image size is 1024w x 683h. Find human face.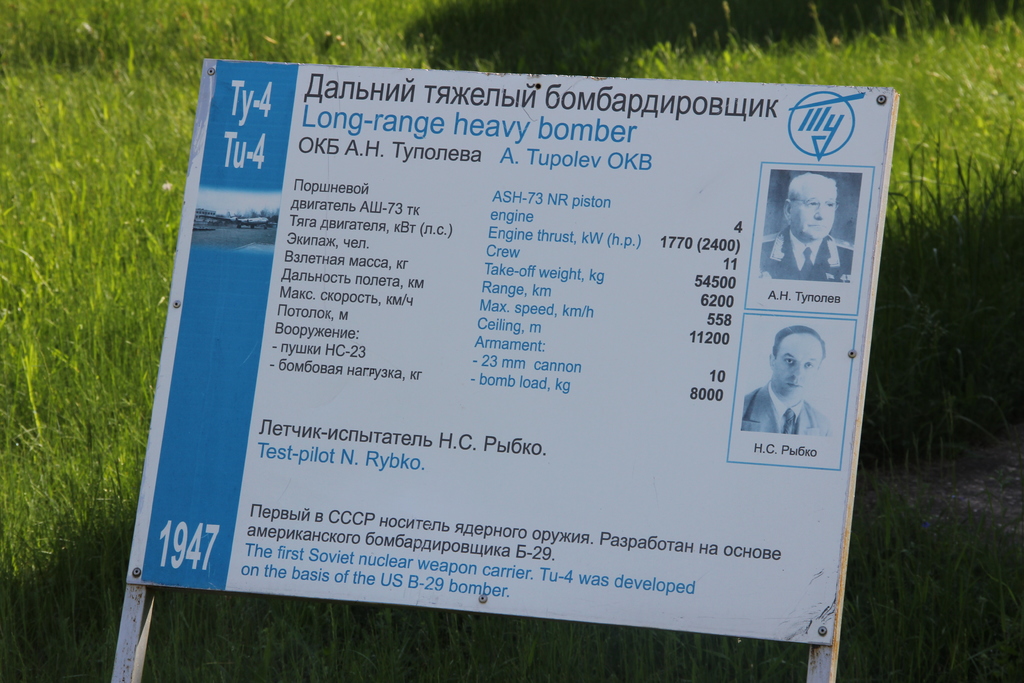
left=792, top=189, right=835, bottom=243.
